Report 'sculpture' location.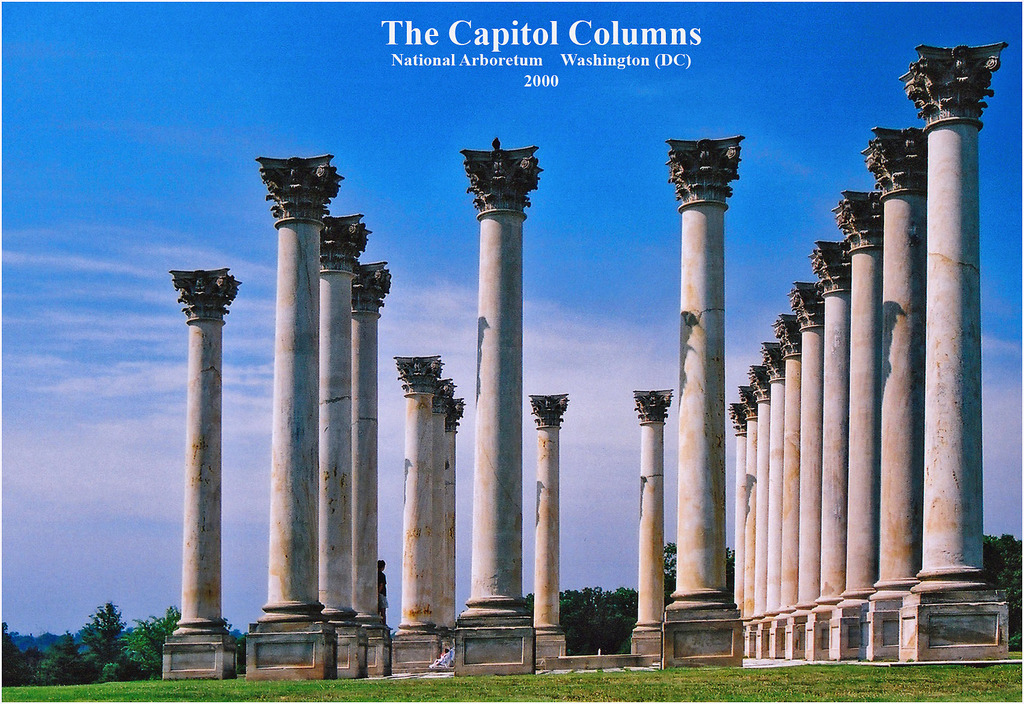
Report: [left=662, top=136, right=742, bottom=204].
